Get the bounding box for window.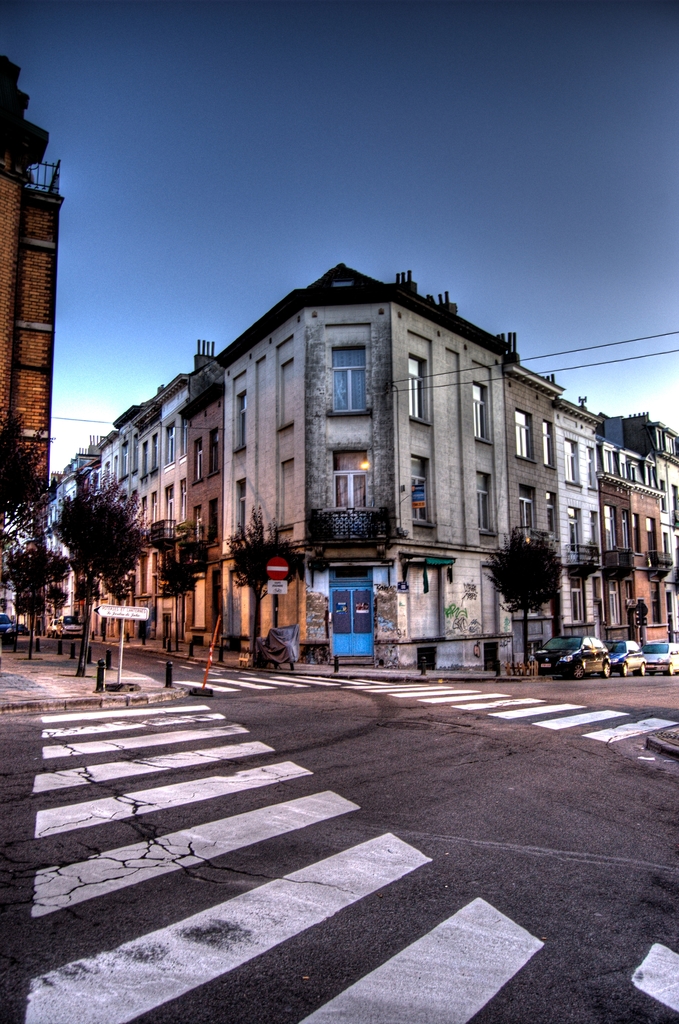
Rect(412, 455, 436, 529).
